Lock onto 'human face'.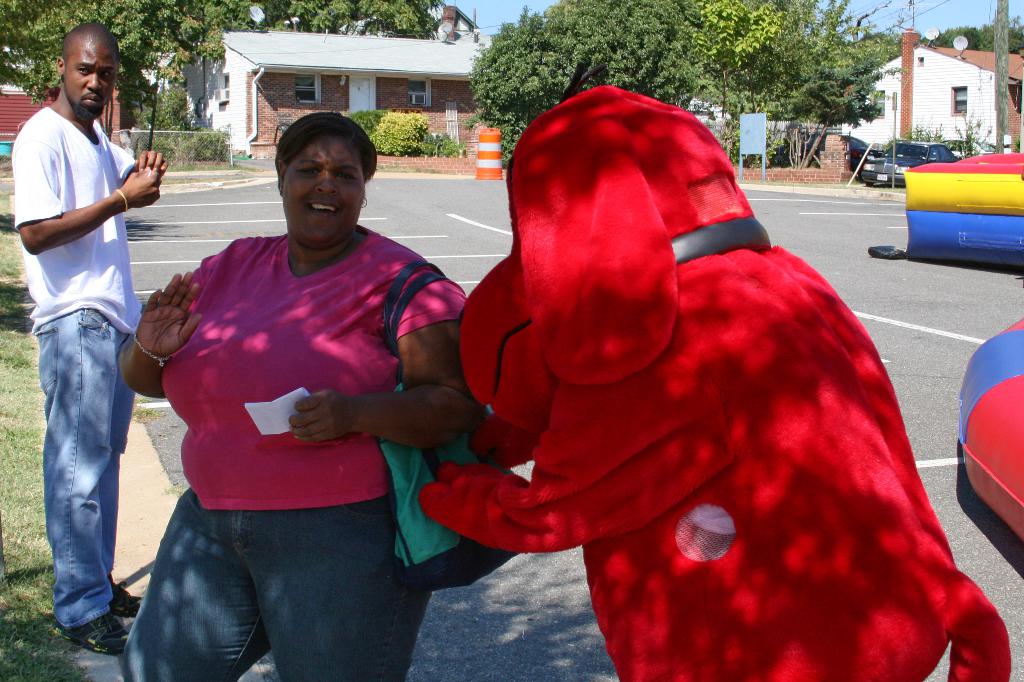
Locked: detection(284, 139, 362, 235).
